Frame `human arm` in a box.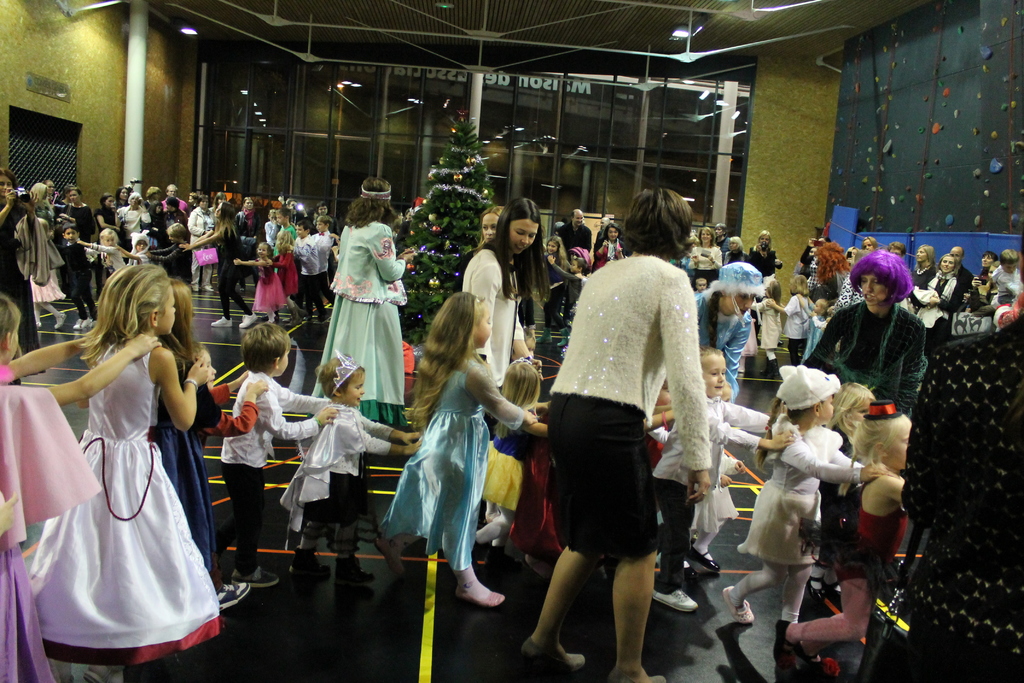
722, 401, 768, 429.
